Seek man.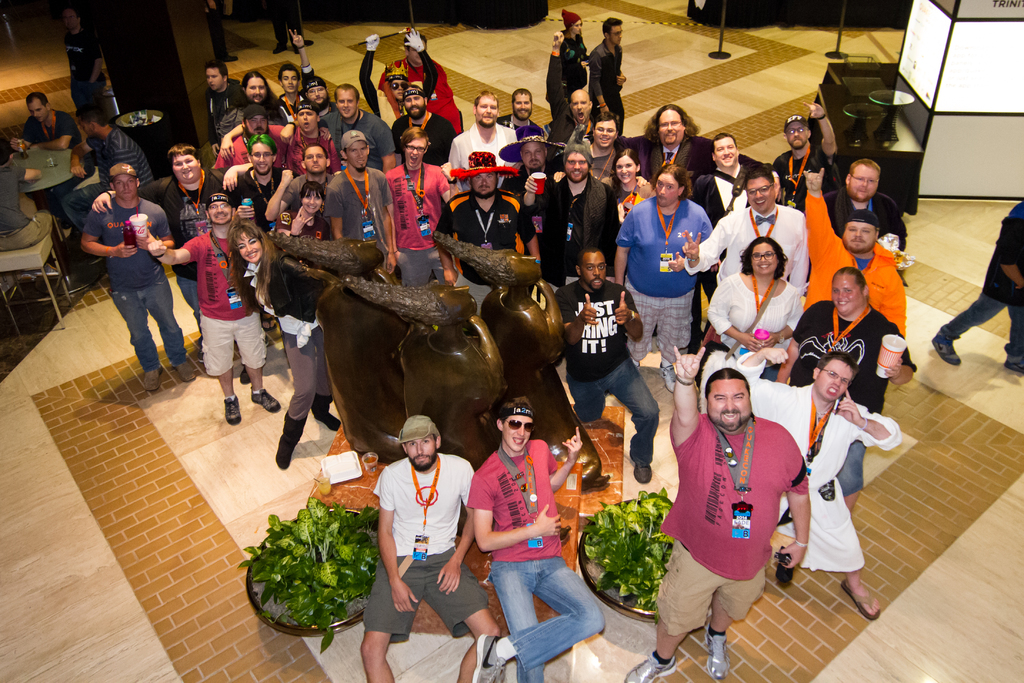
l=620, t=103, r=714, b=181.
